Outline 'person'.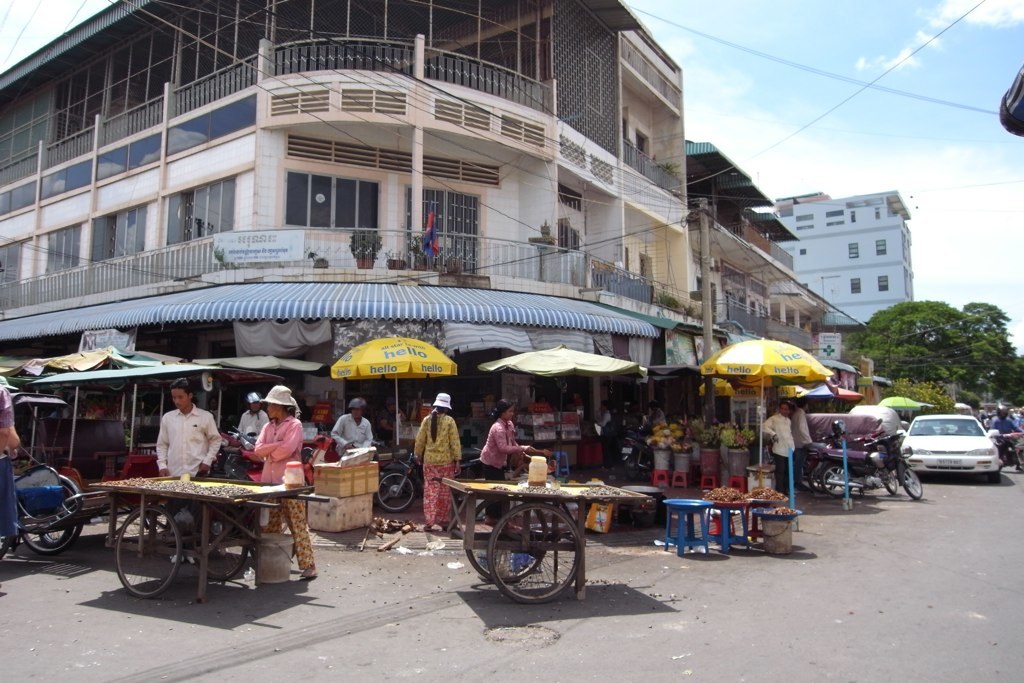
Outline: <box>157,373,230,485</box>.
